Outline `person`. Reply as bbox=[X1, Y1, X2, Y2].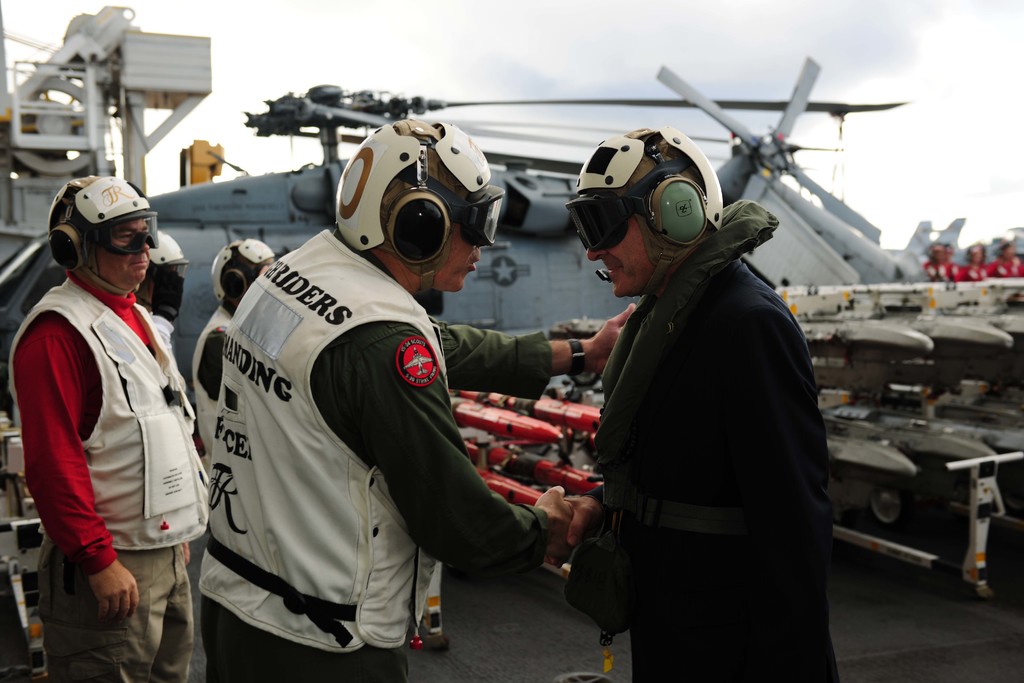
bbox=[136, 227, 183, 413].
